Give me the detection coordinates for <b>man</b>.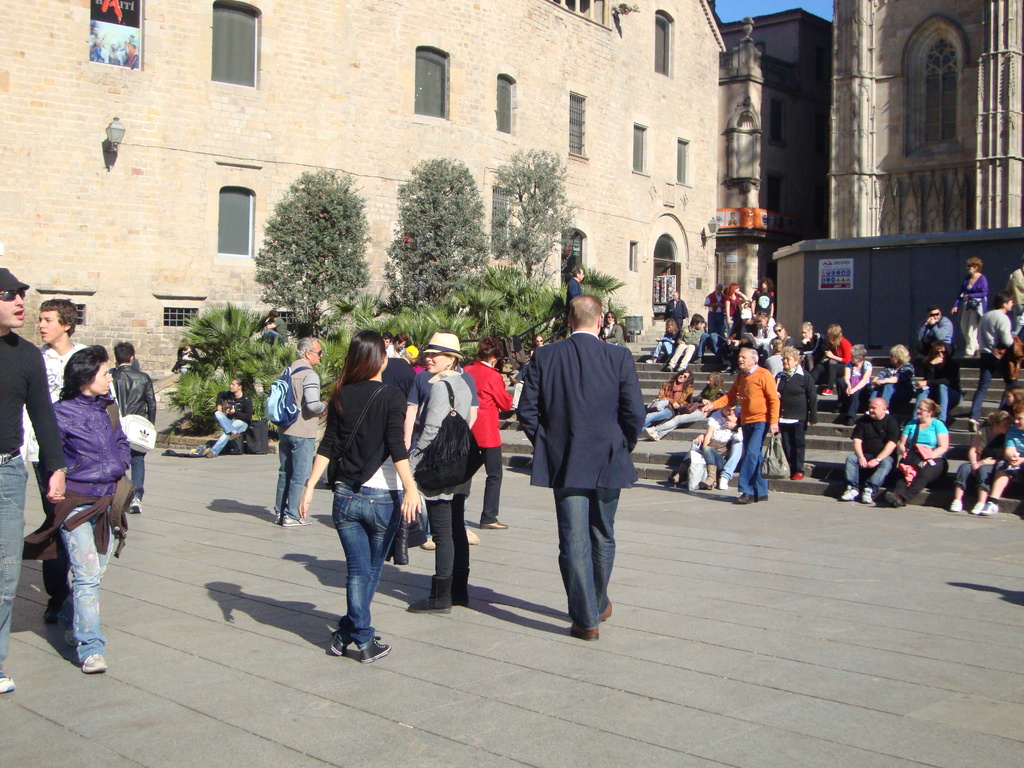
locate(703, 347, 781, 504).
